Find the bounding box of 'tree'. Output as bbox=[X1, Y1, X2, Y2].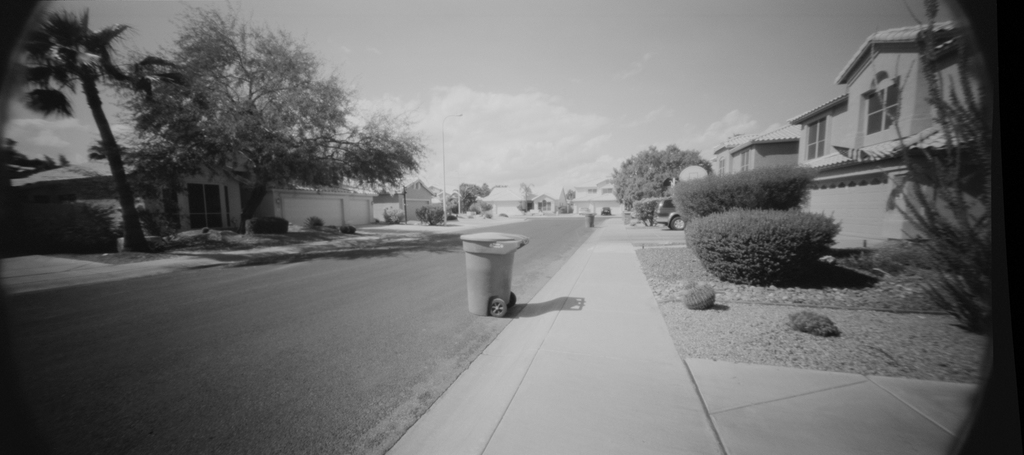
bbox=[435, 173, 493, 223].
